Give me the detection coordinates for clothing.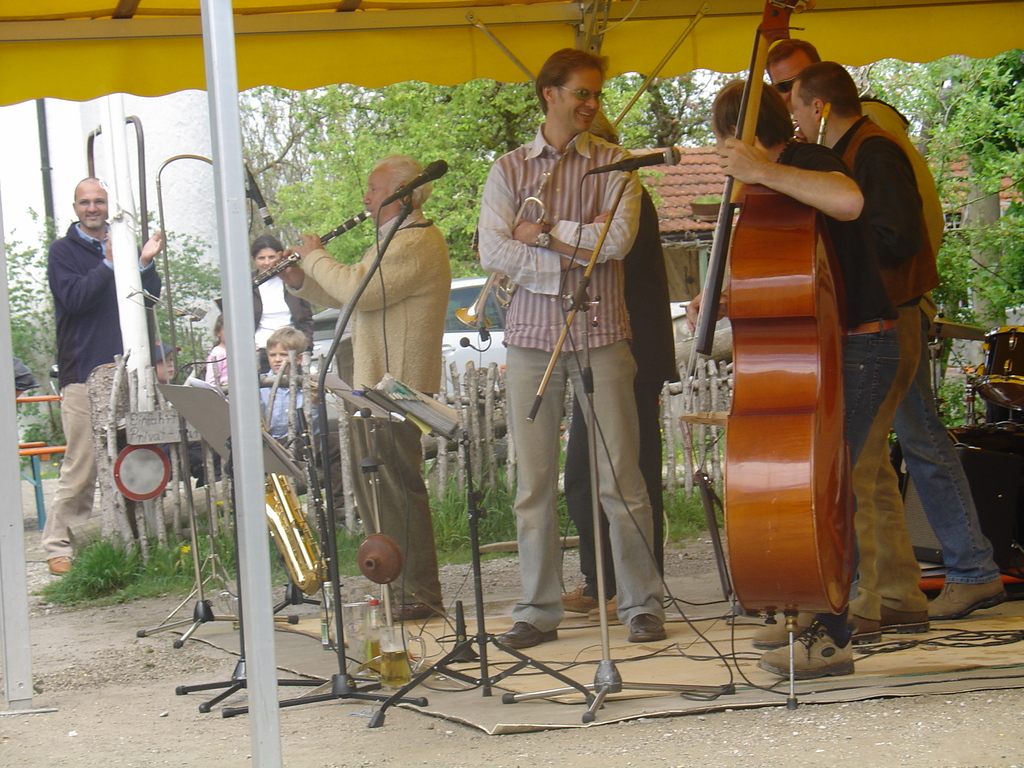
(263, 362, 309, 447).
